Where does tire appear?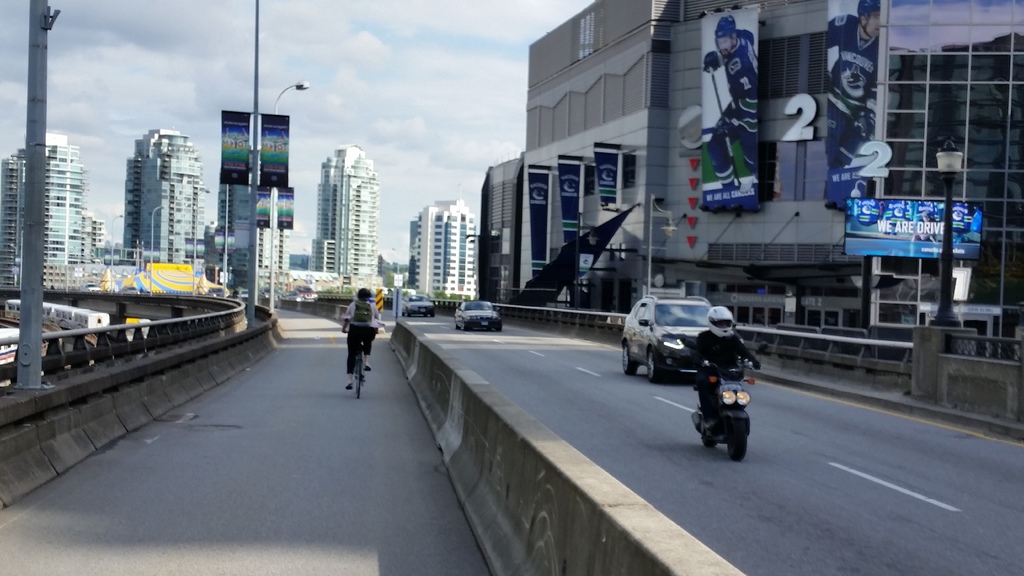
Appears at rect(428, 310, 436, 317).
